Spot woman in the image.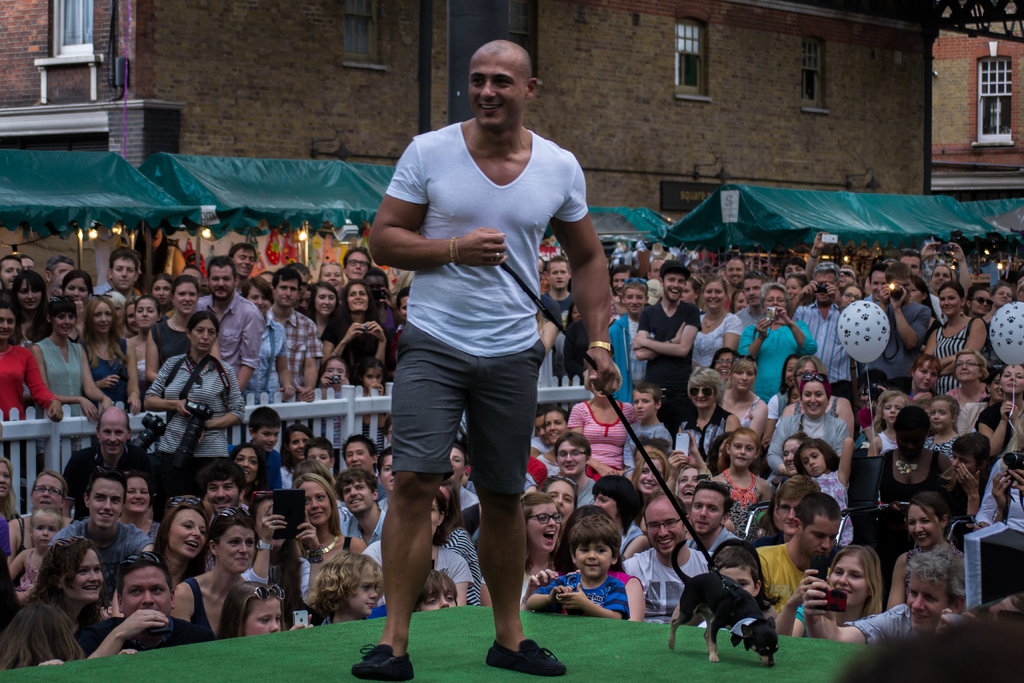
woman found at <box>513,506,645,625</box>.
